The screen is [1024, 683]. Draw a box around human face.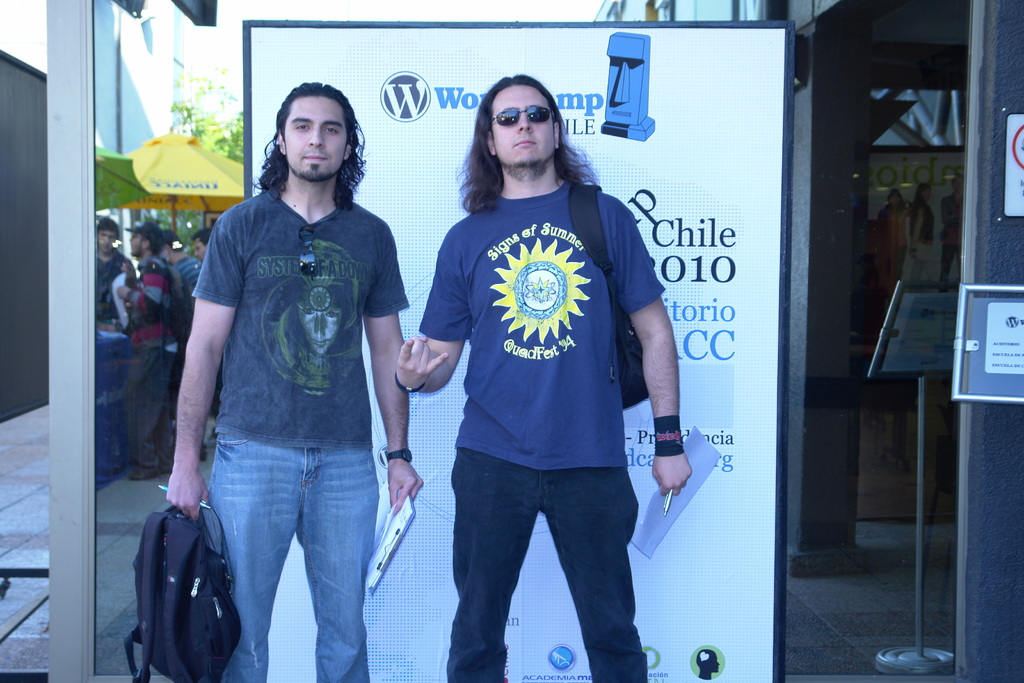
detection(490, 84, 555, 167).
